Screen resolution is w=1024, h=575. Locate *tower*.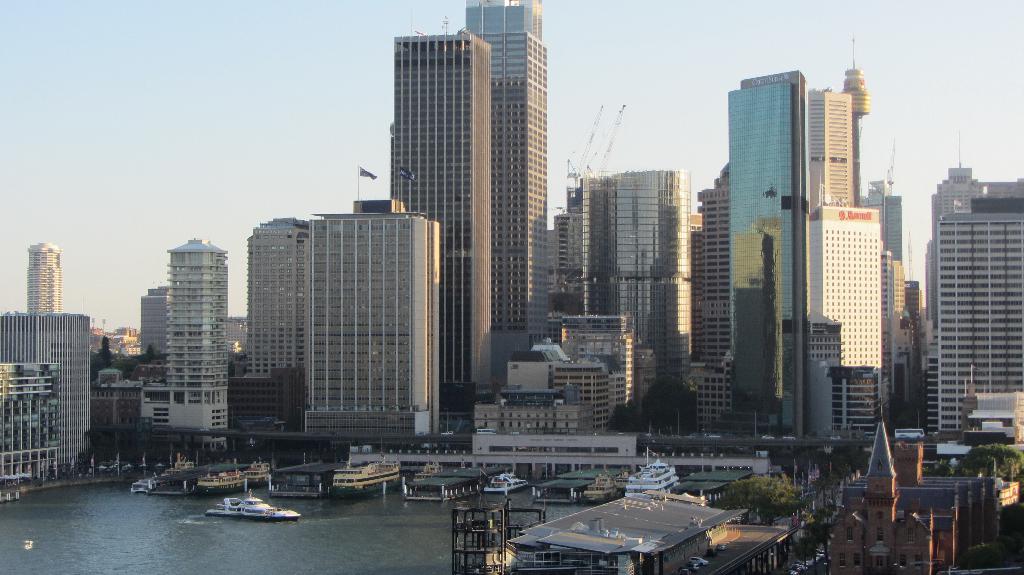
Rect(242, 215, 310, 390).
